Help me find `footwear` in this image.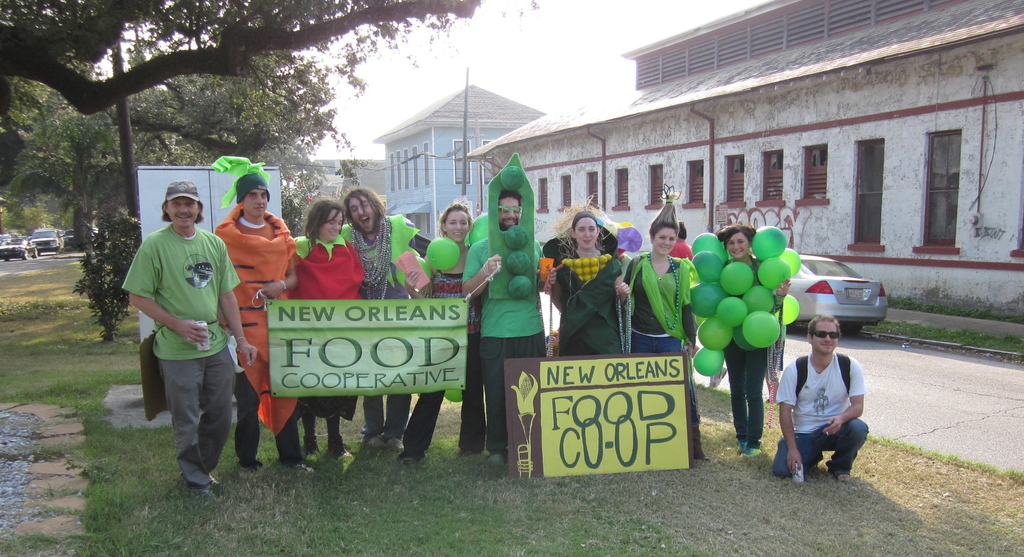
Found it: box(840, 471, 851, 487).
